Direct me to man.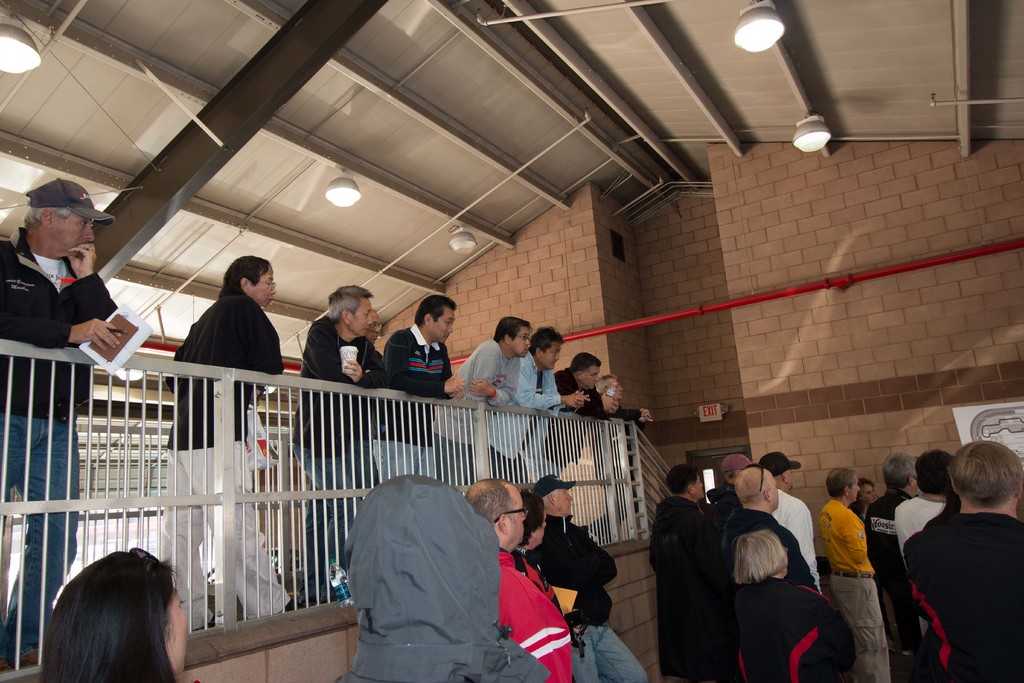
Direction: detection(488, 328, 591, 482).
